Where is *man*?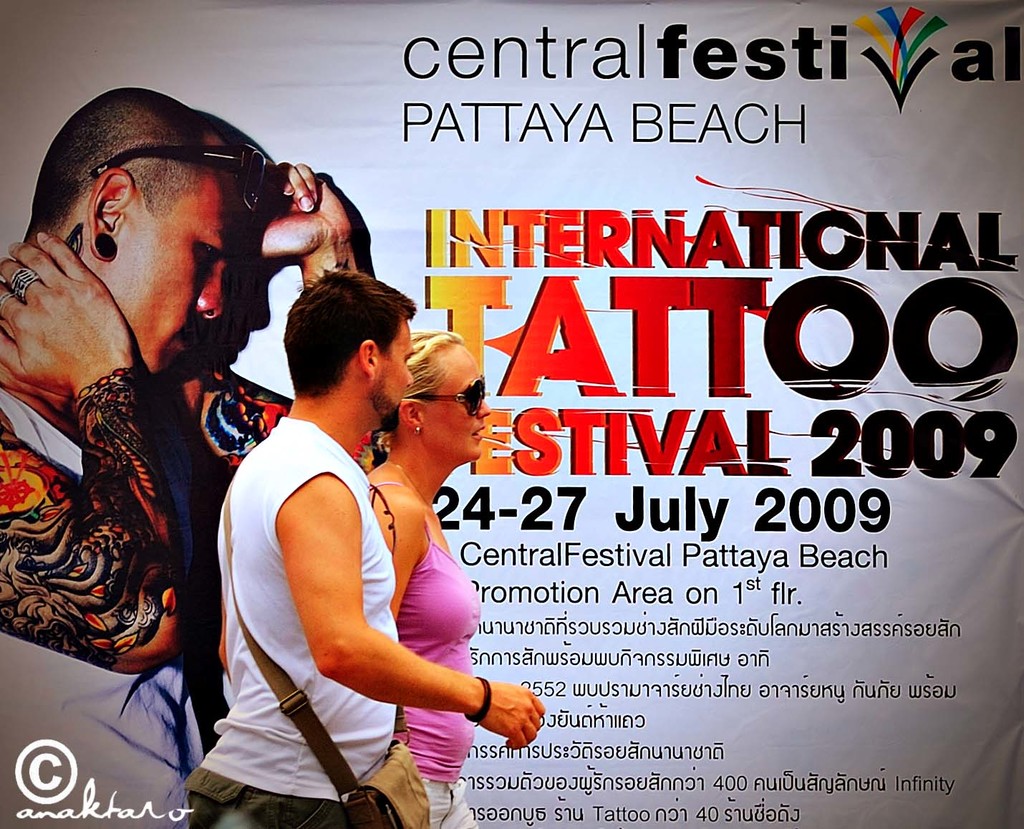
bbox(21, 130, 284, 796).
